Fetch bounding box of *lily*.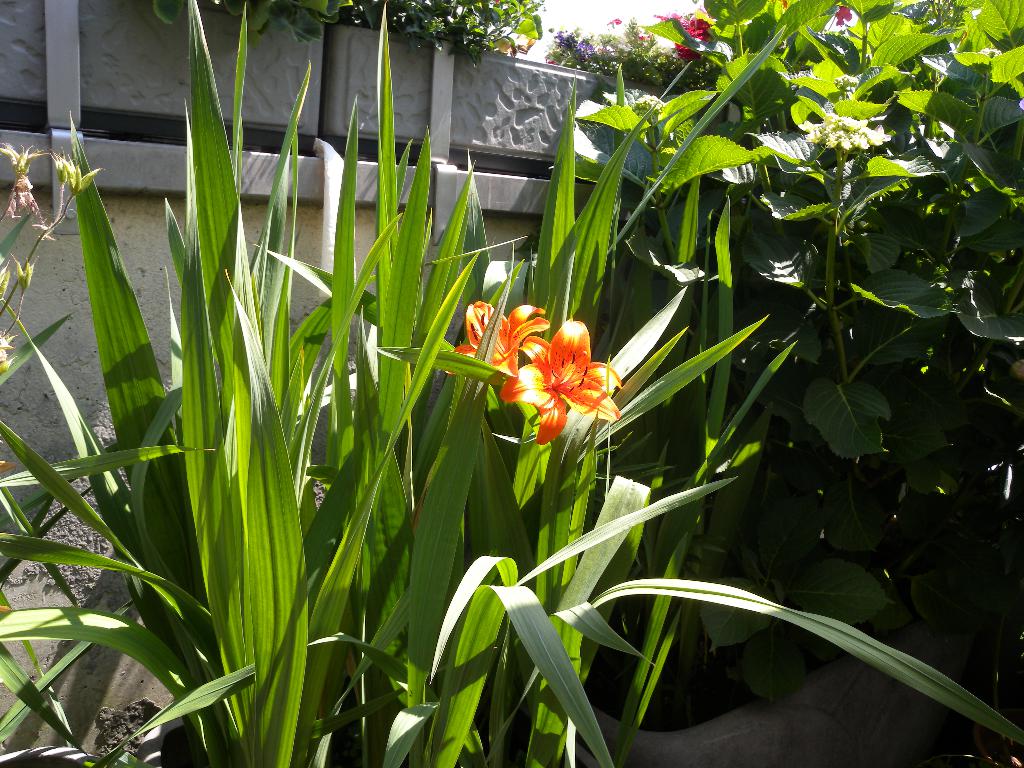
Bbox: box(503, 317, 625, 442).
